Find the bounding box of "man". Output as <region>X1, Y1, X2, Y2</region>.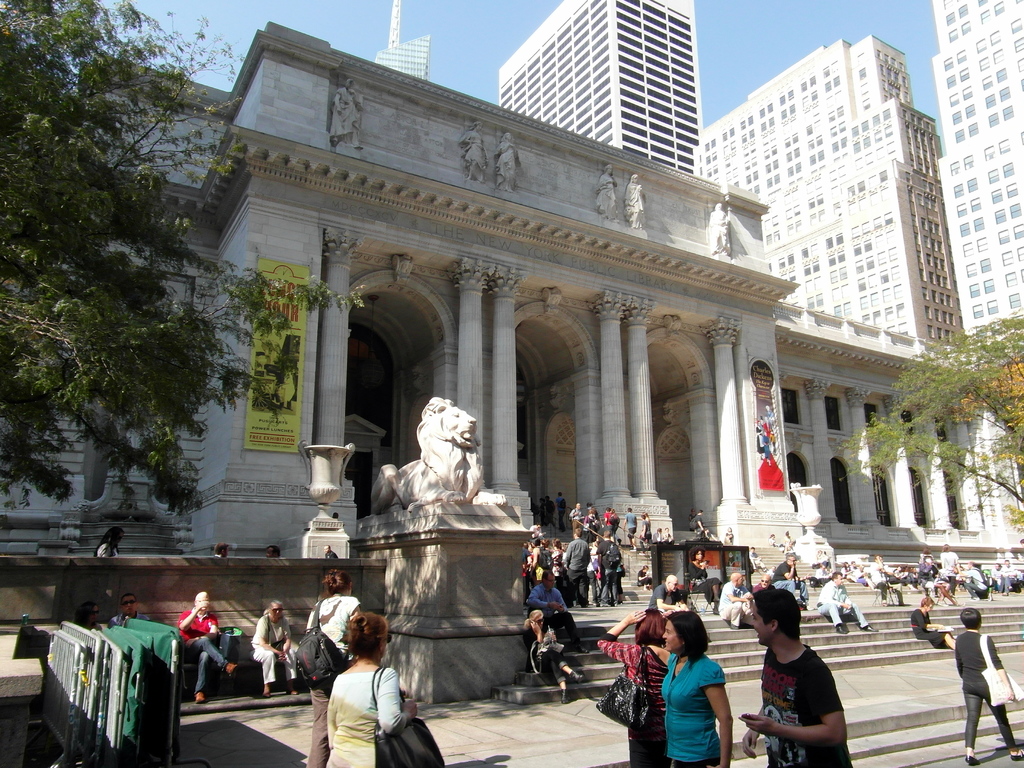
<region>172, 584, 237, 707</region>.
